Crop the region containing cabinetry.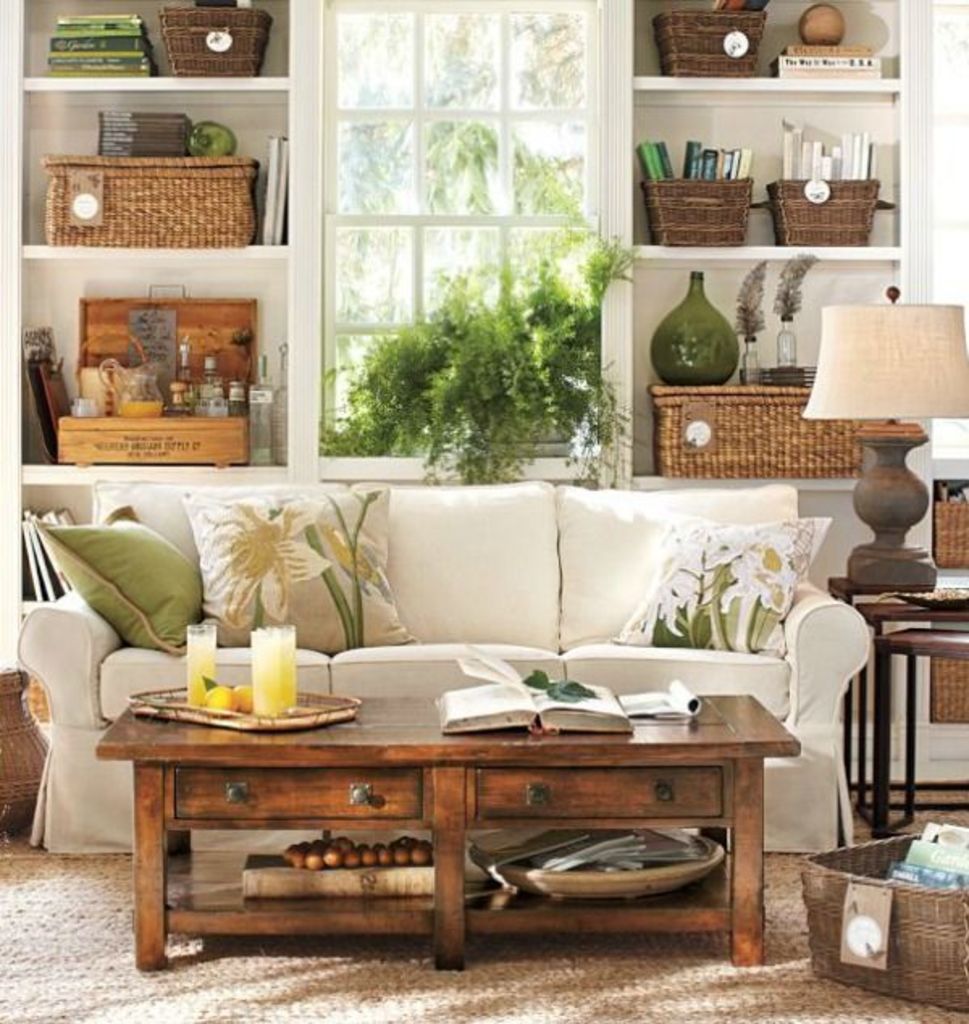
Crop region: box(129, 761, 772, 969).
